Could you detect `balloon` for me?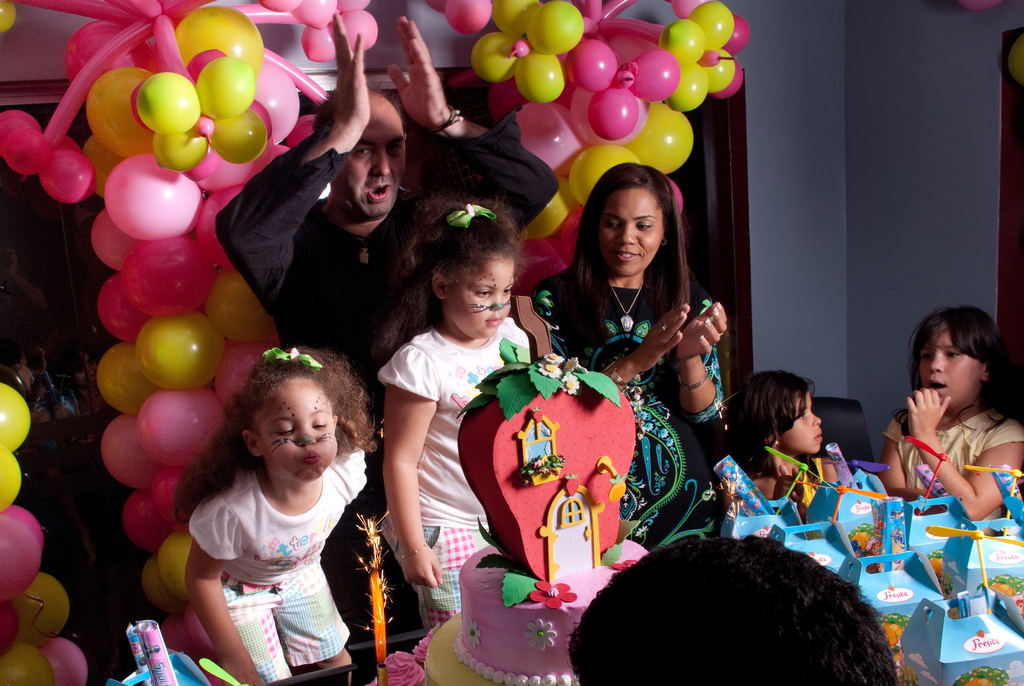
Detection result: <region>0, 384, 31, 453</region>.
